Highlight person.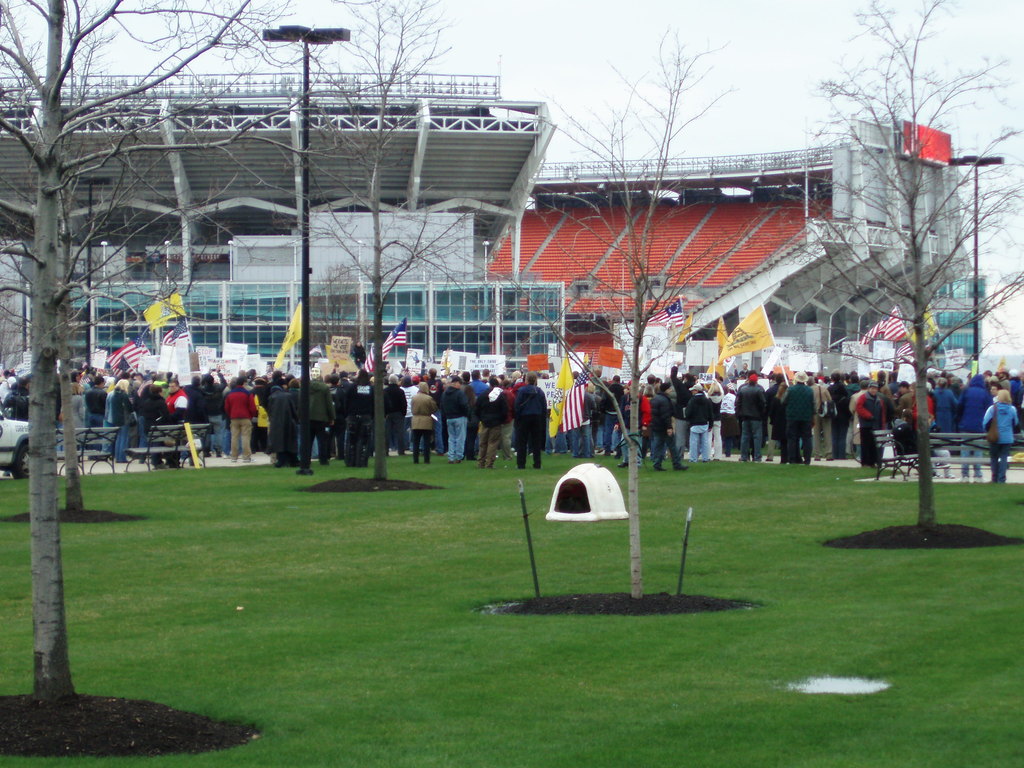
Highlighted region: left=852, top=377, right=890, bottom=468.
